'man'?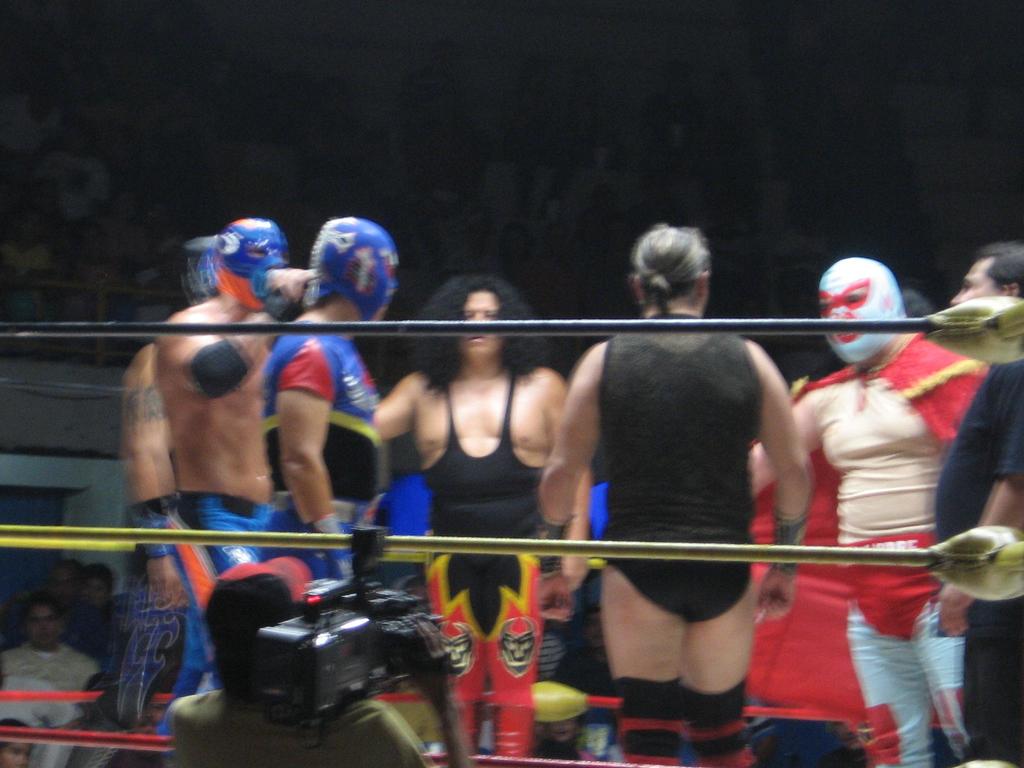
0 595 107 767
